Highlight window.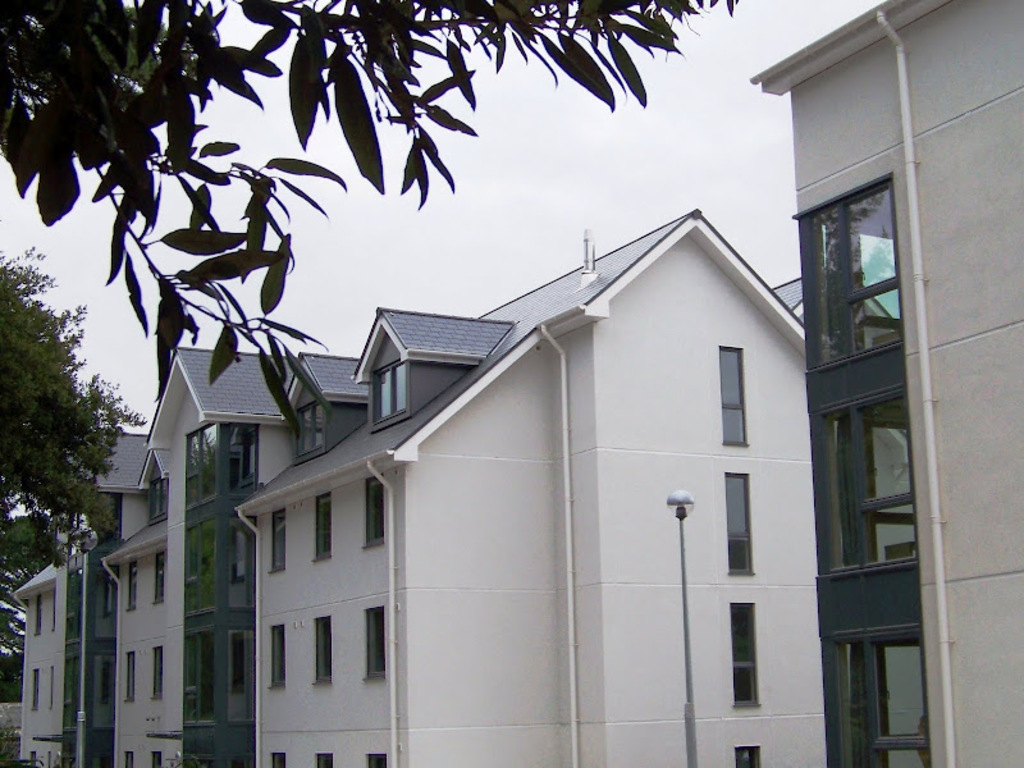
Highlighted region: bbox=[271, 749, 287, 767].
